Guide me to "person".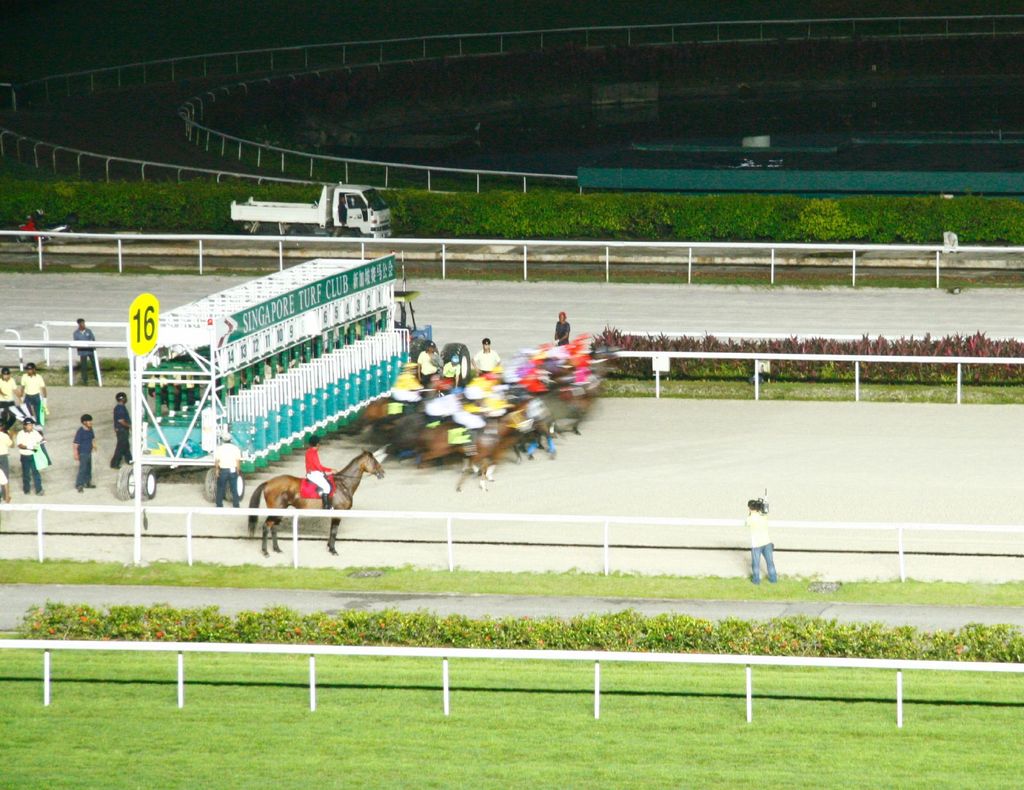
Guidance: select_region(19, 362, 48, 422).
